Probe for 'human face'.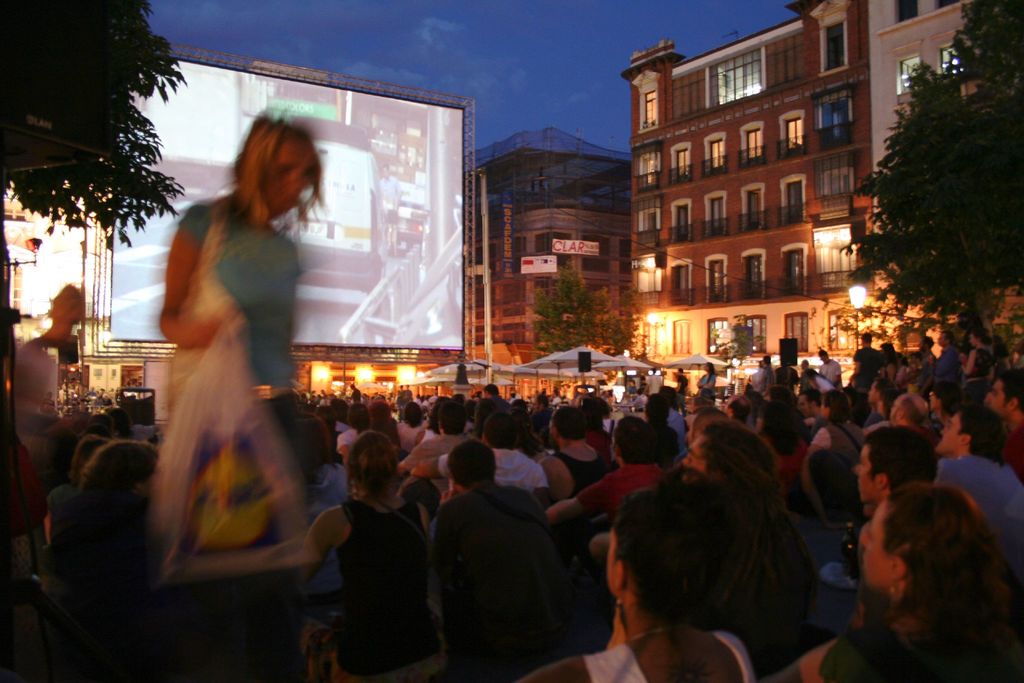
Probe result: (left=939, top=409, right=965, bottom=456).
